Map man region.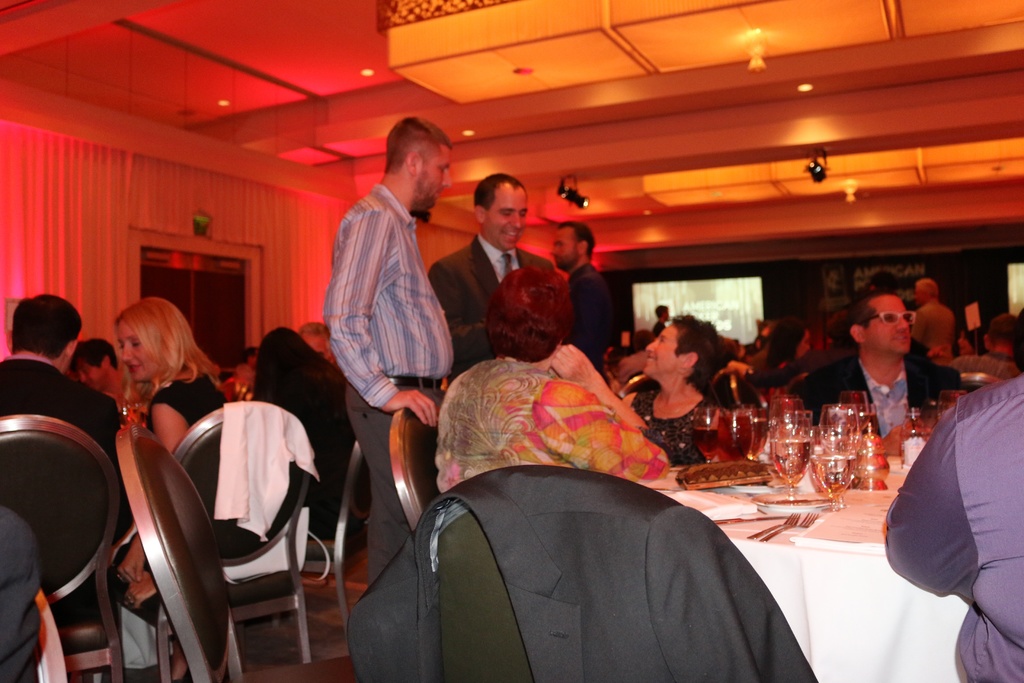
Mapped to pyautogui.locateOnScreen(878, 302, 1023, 682).
